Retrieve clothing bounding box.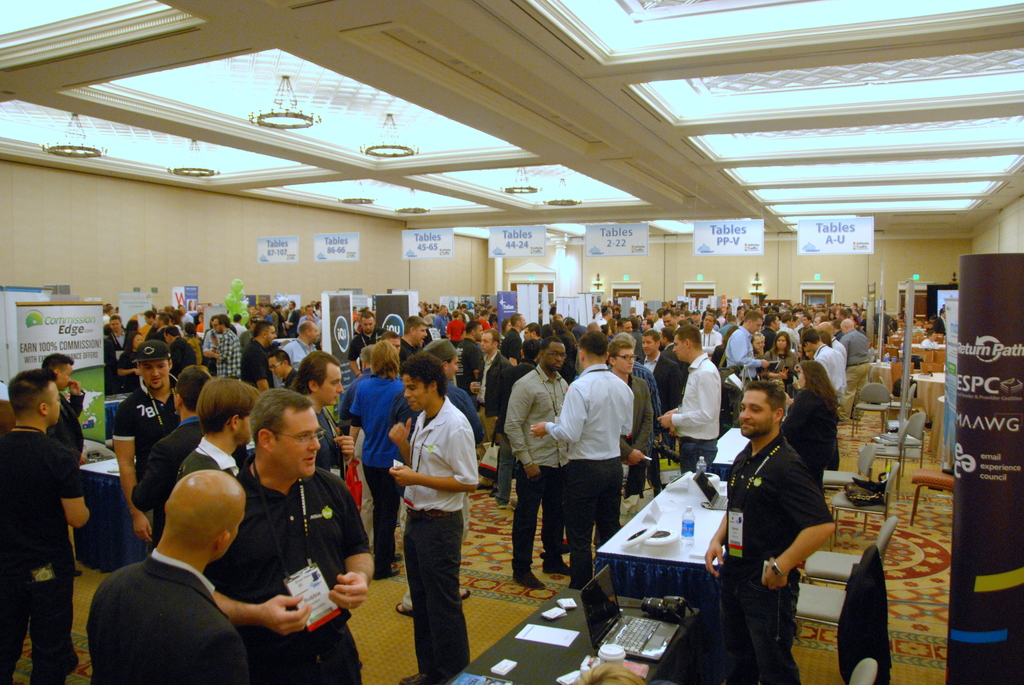
Bounding box: (559,333,575,381).
